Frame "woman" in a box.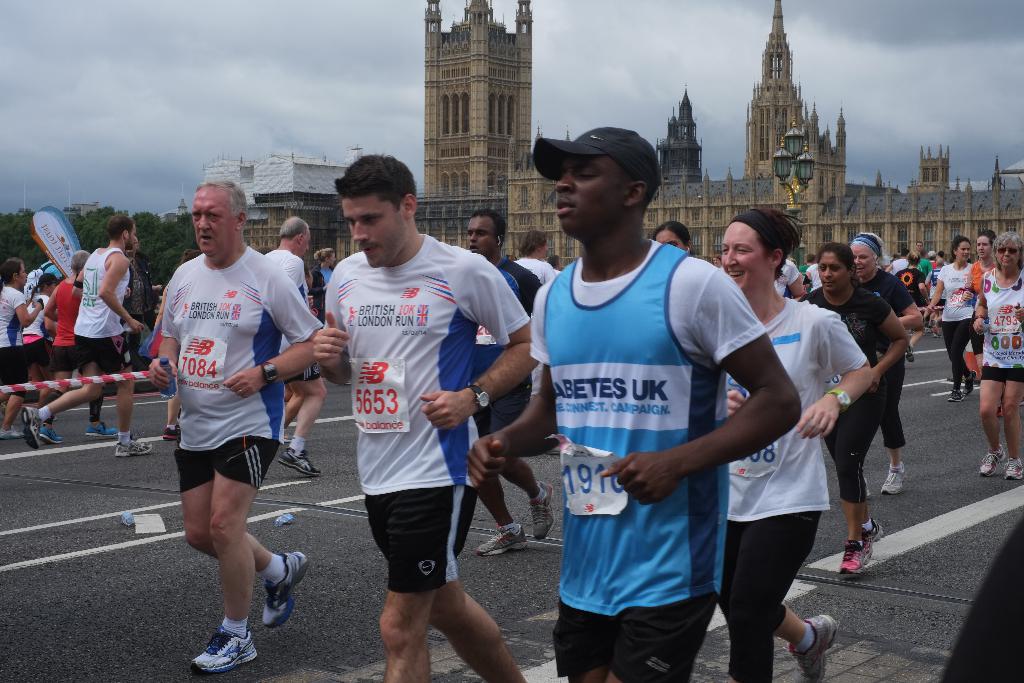
box(920, 239, 986, 404).
